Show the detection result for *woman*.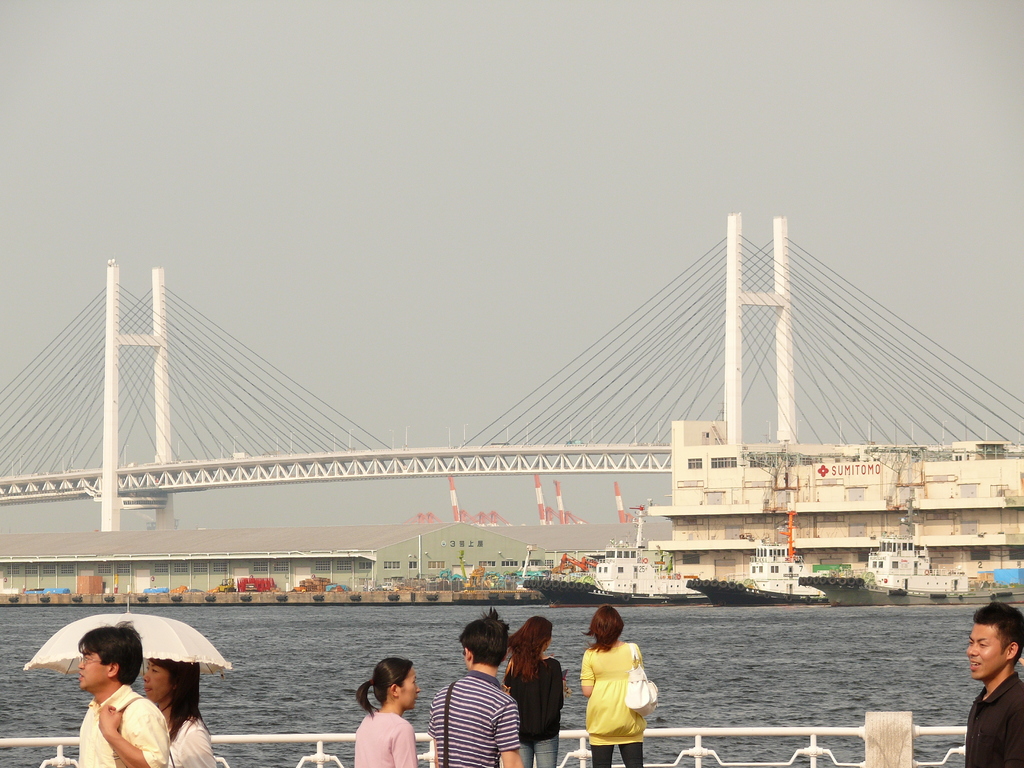
pyautogui.locateOnScreen(575, 605, 644, 767).
